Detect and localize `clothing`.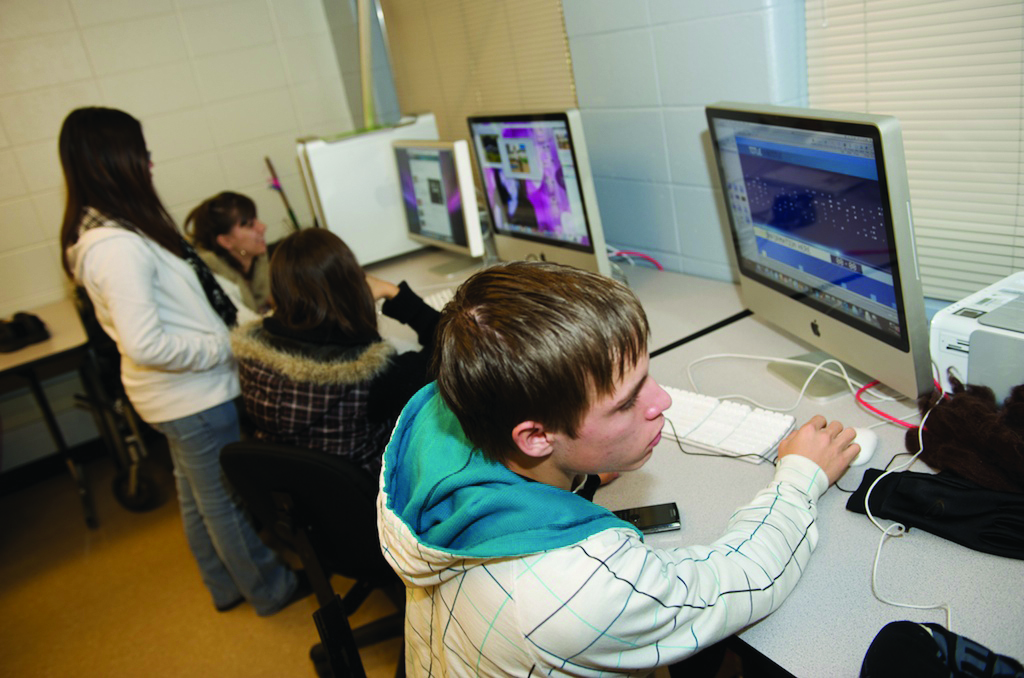
Localized at detection(62, 207, 304, 610).
